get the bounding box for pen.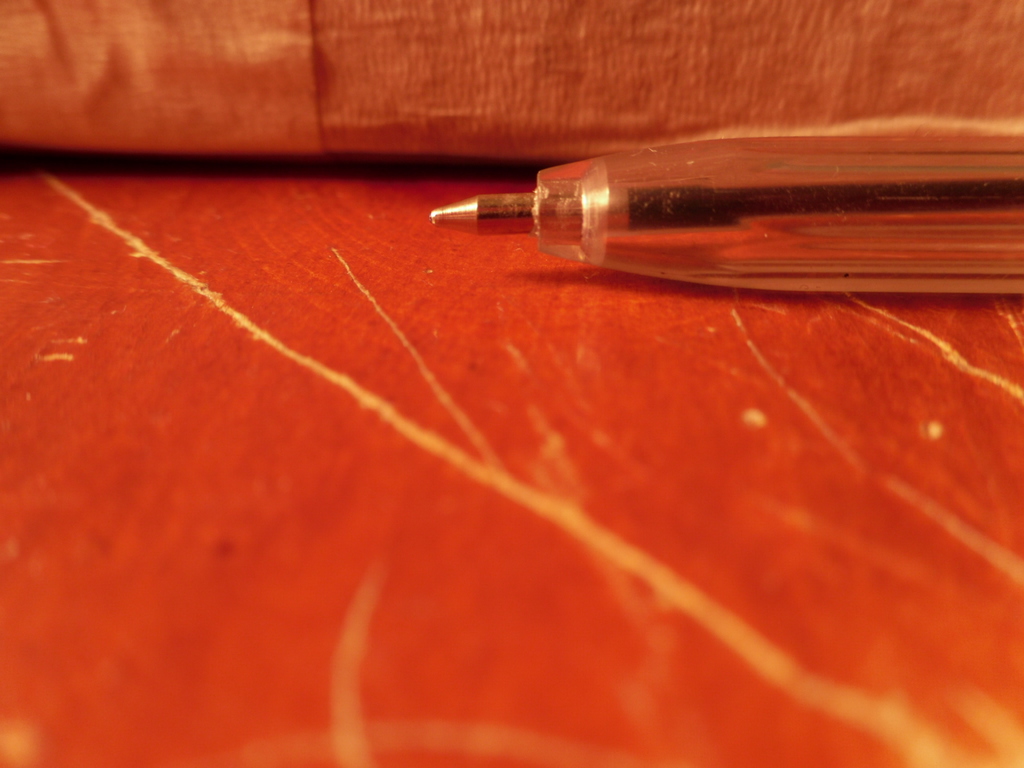
l=429, t=136, r=1021, b=300.
